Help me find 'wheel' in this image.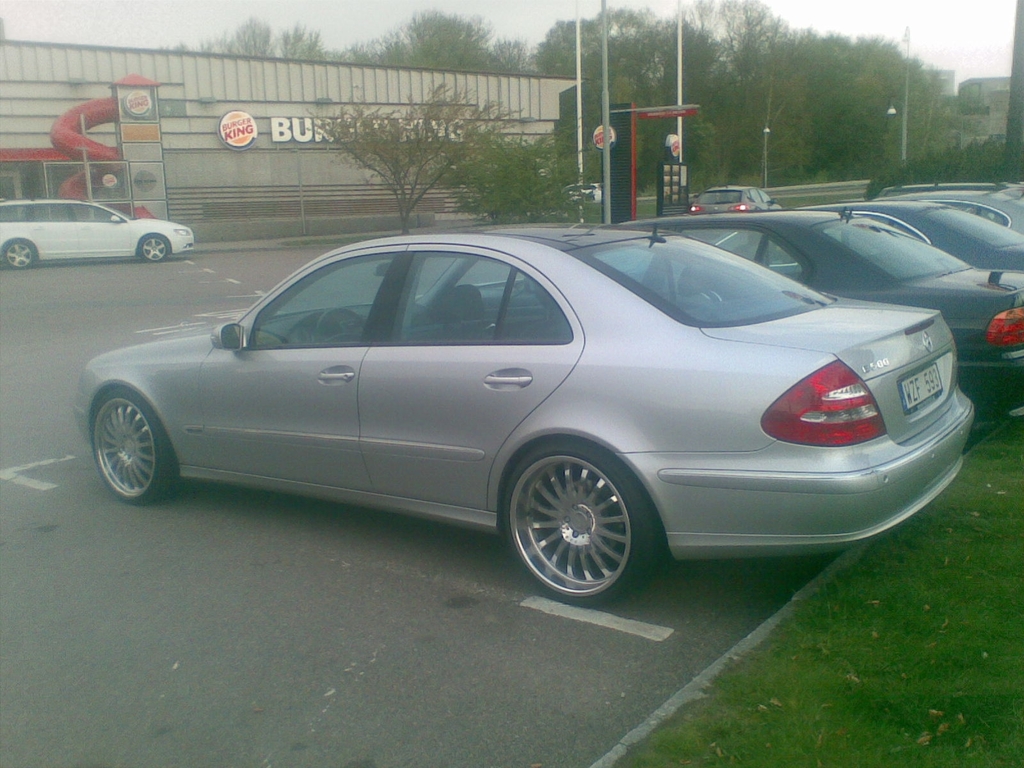
Found it: (x1=315, y1=305, x2=366, y2=342).
